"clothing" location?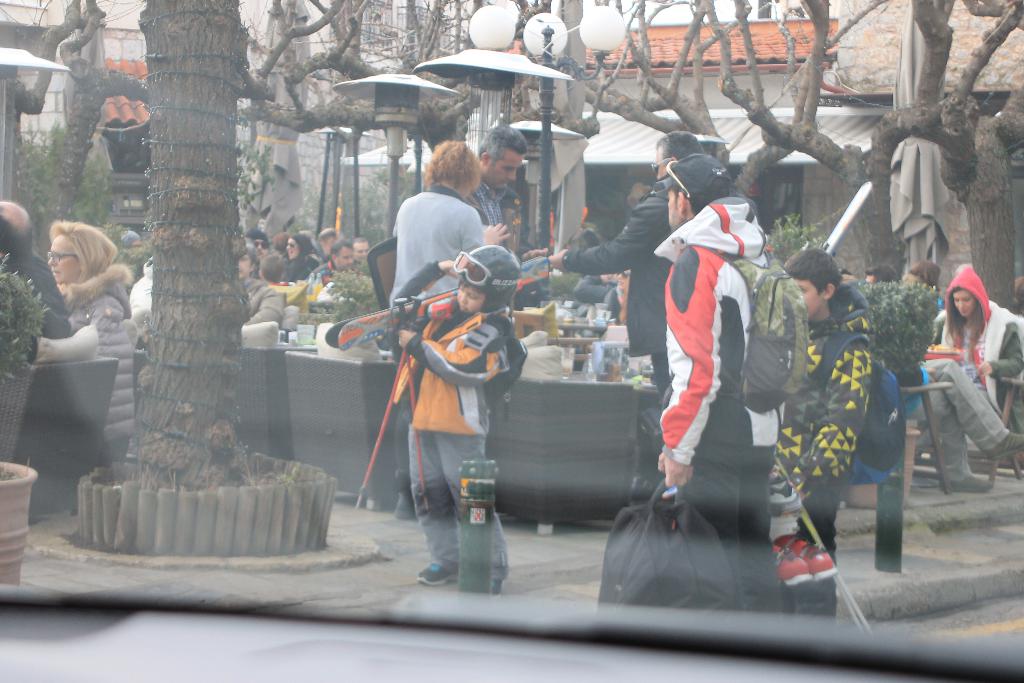
bbox=(52, 262, 133, 360)
